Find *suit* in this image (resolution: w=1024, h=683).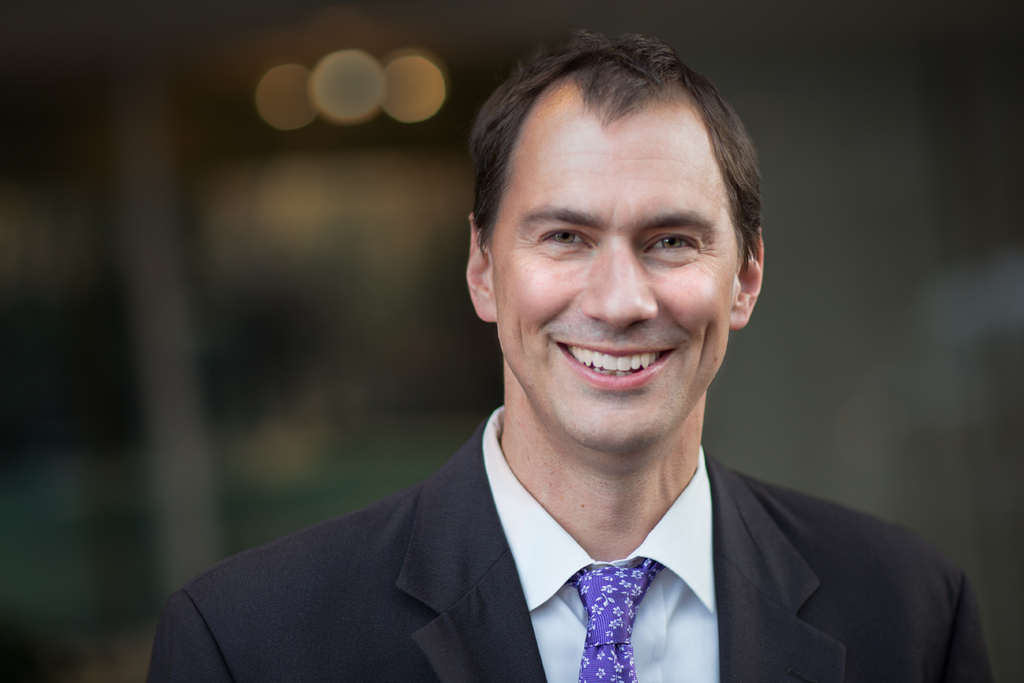
bbox(146, 416, 996, 682).
